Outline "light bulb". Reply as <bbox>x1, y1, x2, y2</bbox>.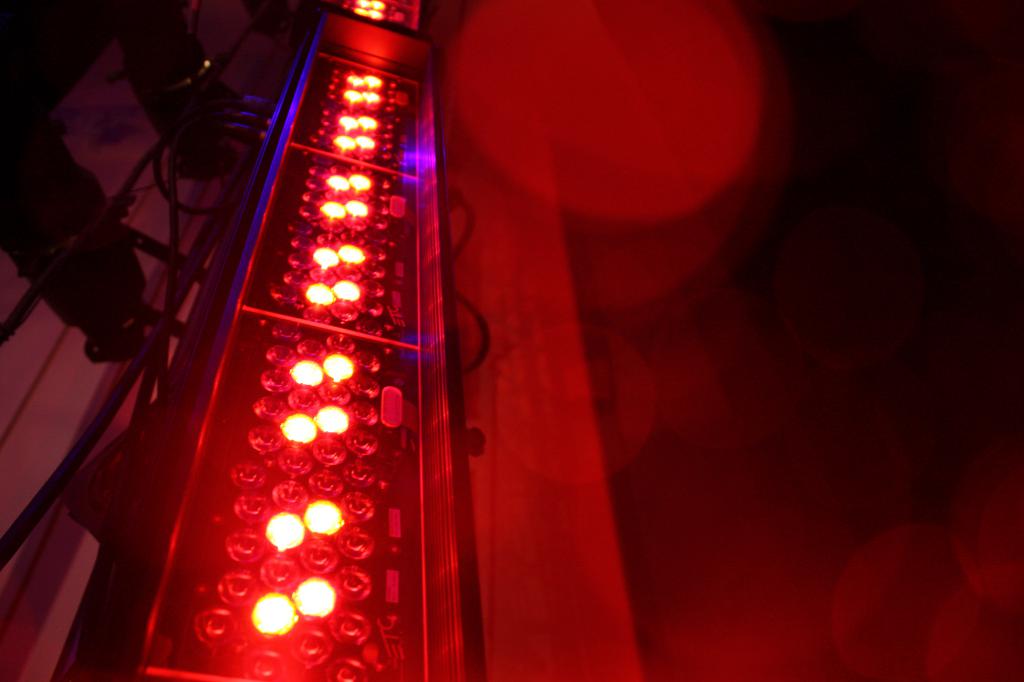
<bbox>321, 381, 348, 407</bbox>.
